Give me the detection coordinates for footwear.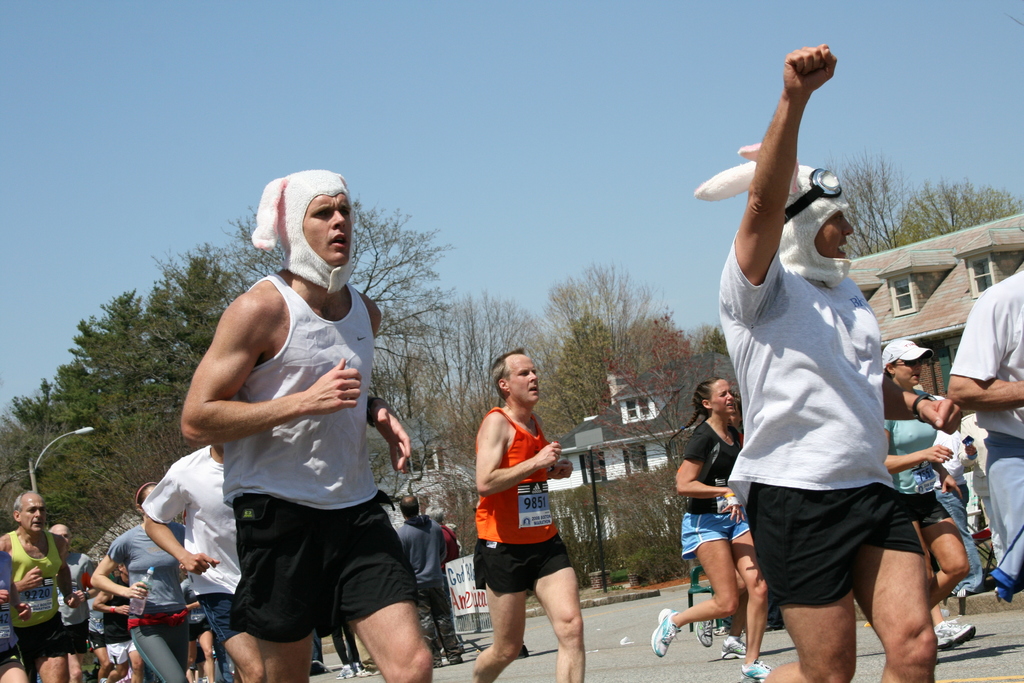
(x1=740, y1=661, x2=771, y2=680).
